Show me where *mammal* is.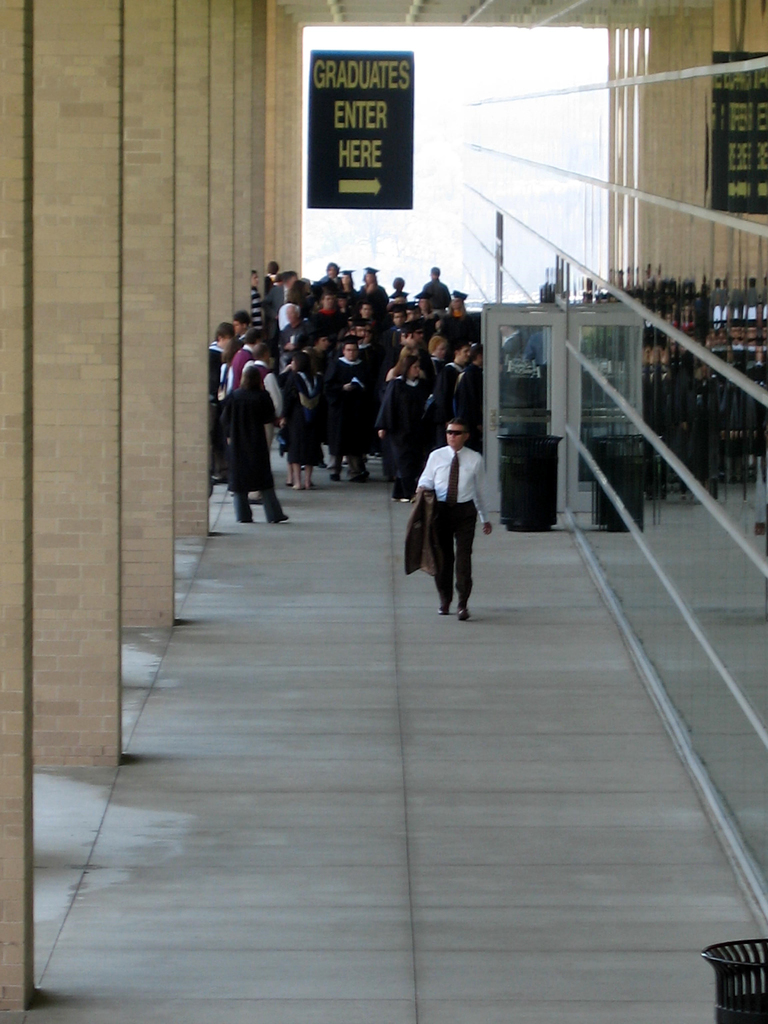
*mammal* is at (left=342, top=315, right=382, bottom=462).
